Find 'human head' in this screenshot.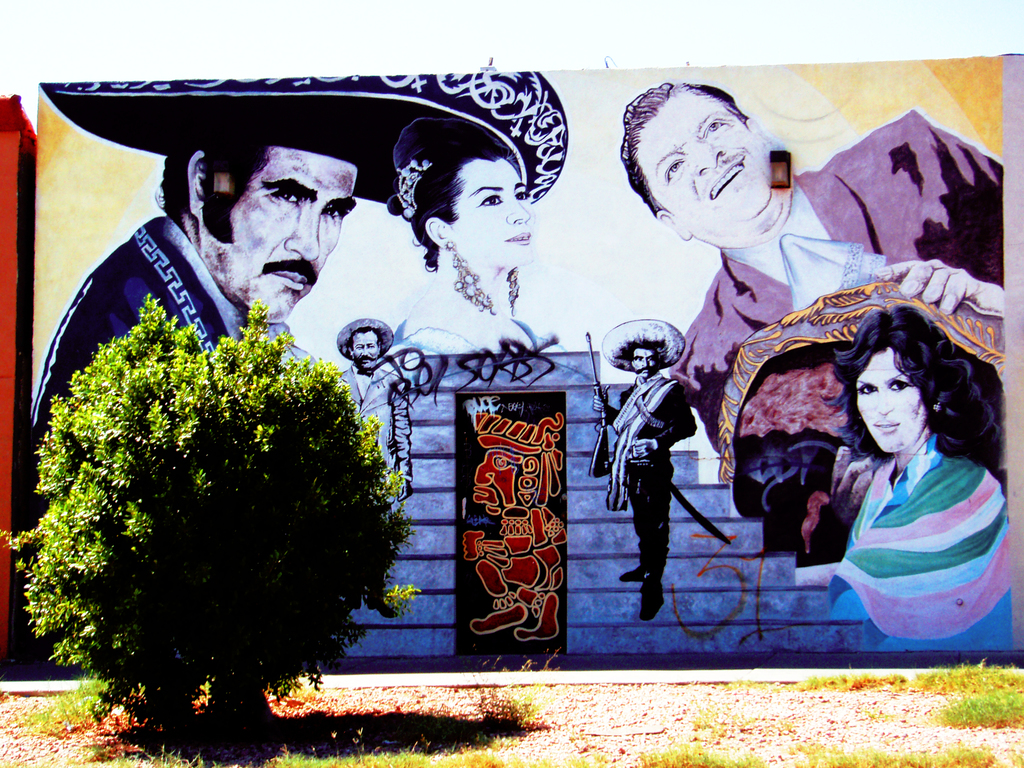
The bounding box for 'human head' is locate(854, 315, 941, 470).
